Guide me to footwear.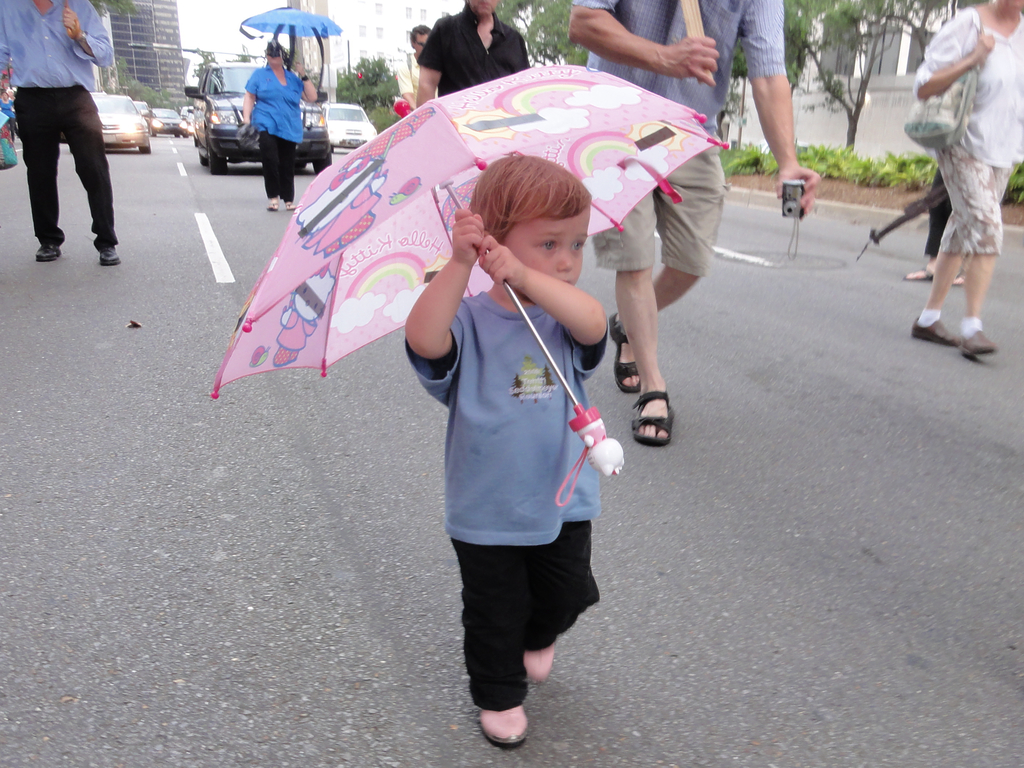
Guidance: rect(604, 304, 644, 401).
